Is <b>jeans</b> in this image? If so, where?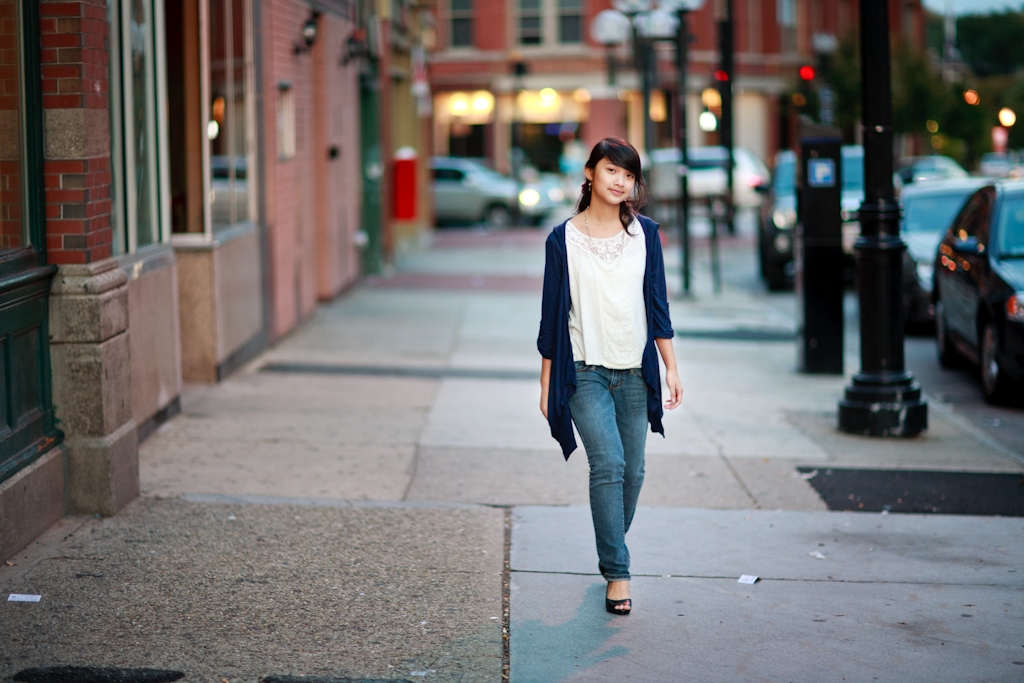
Yes, at 559:358:667:618.
